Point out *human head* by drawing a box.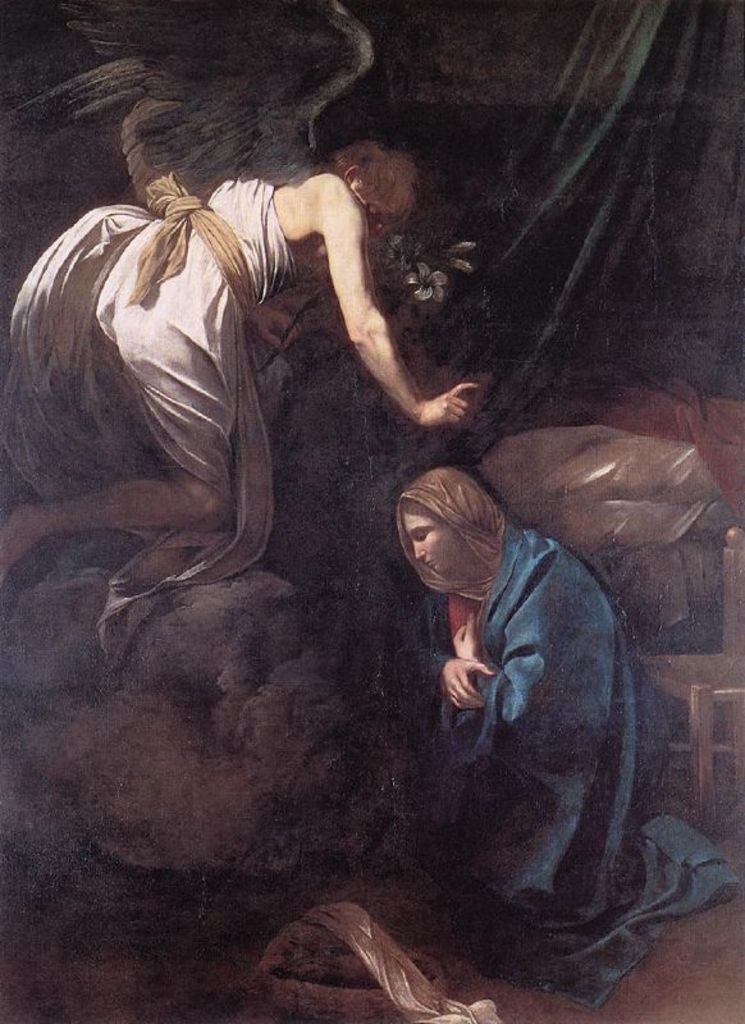
bbox=(330, 137, 433, 239).
